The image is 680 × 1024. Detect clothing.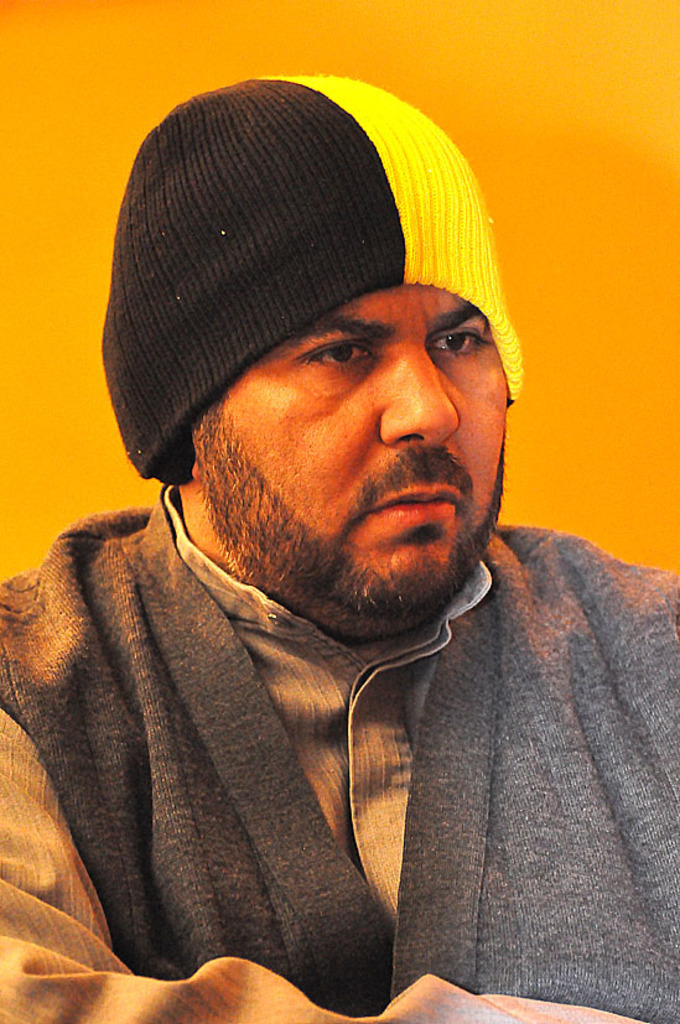
Detection: [x1=0, y1=483, x2=679, y2=1023].
